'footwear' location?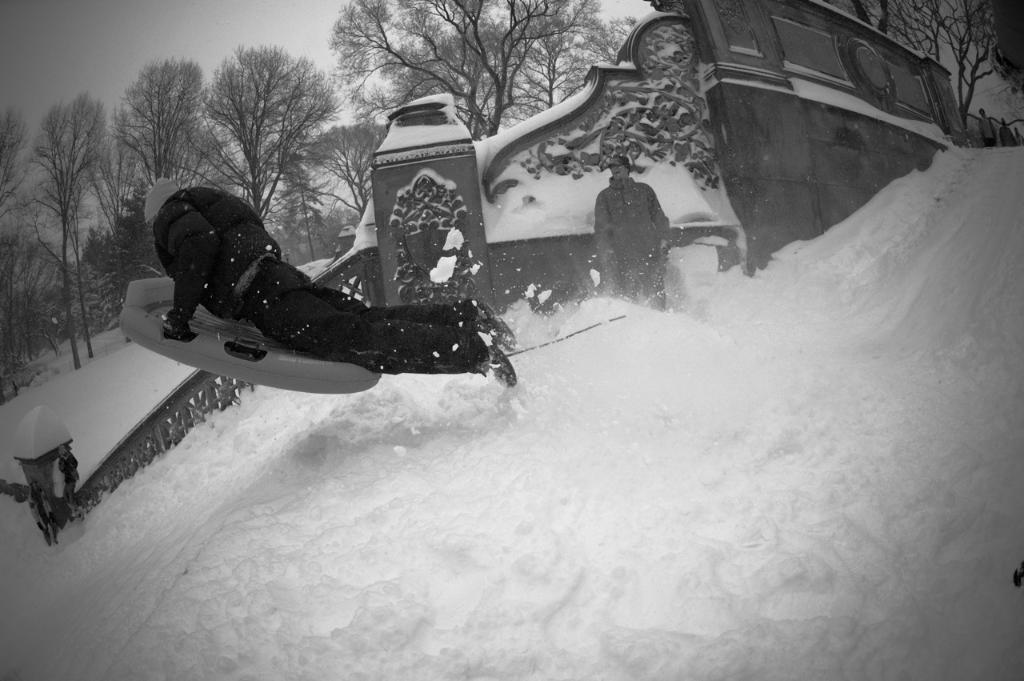
<box>473,301,513,347</box>
